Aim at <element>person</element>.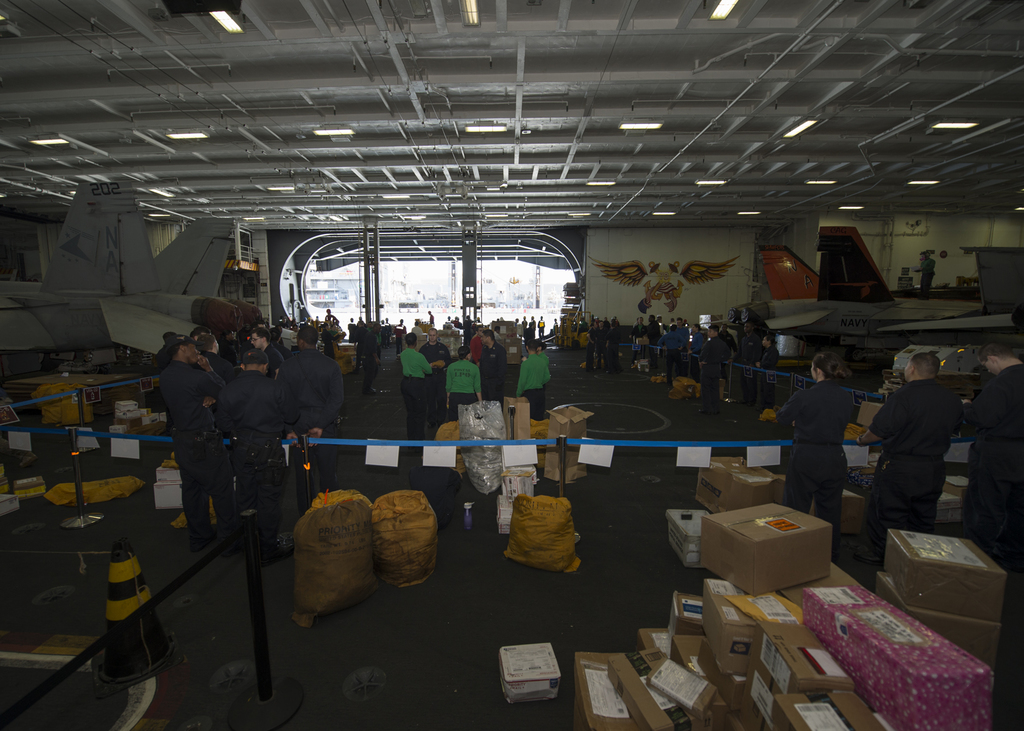
Aimed at select_region(646, 316, 662, 366).
